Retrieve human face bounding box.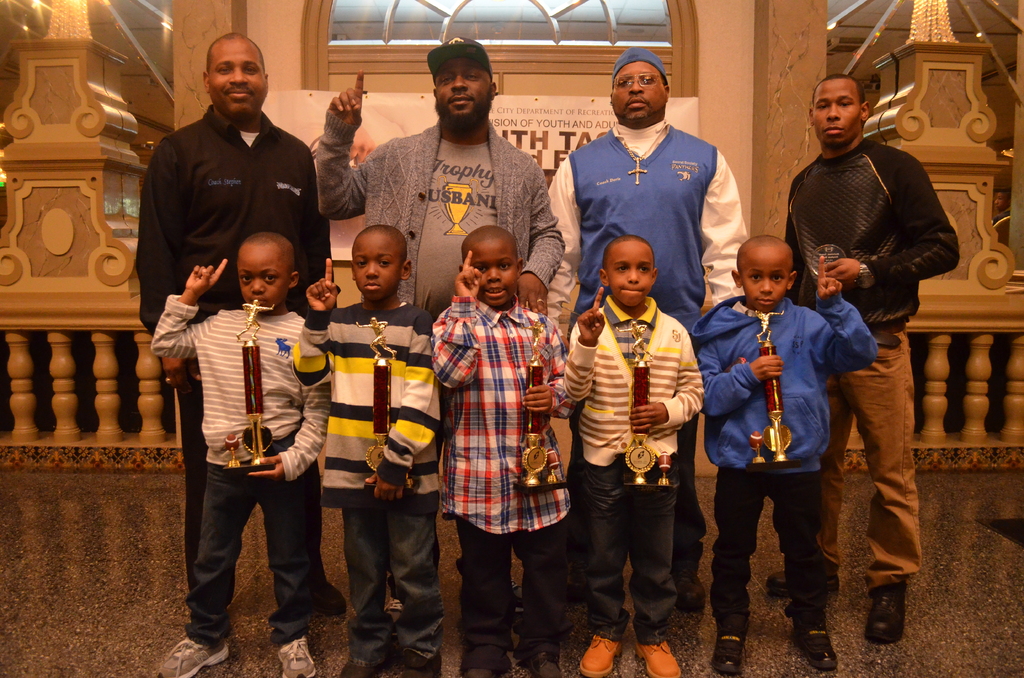
Bounding box: 469/242/519/310.
